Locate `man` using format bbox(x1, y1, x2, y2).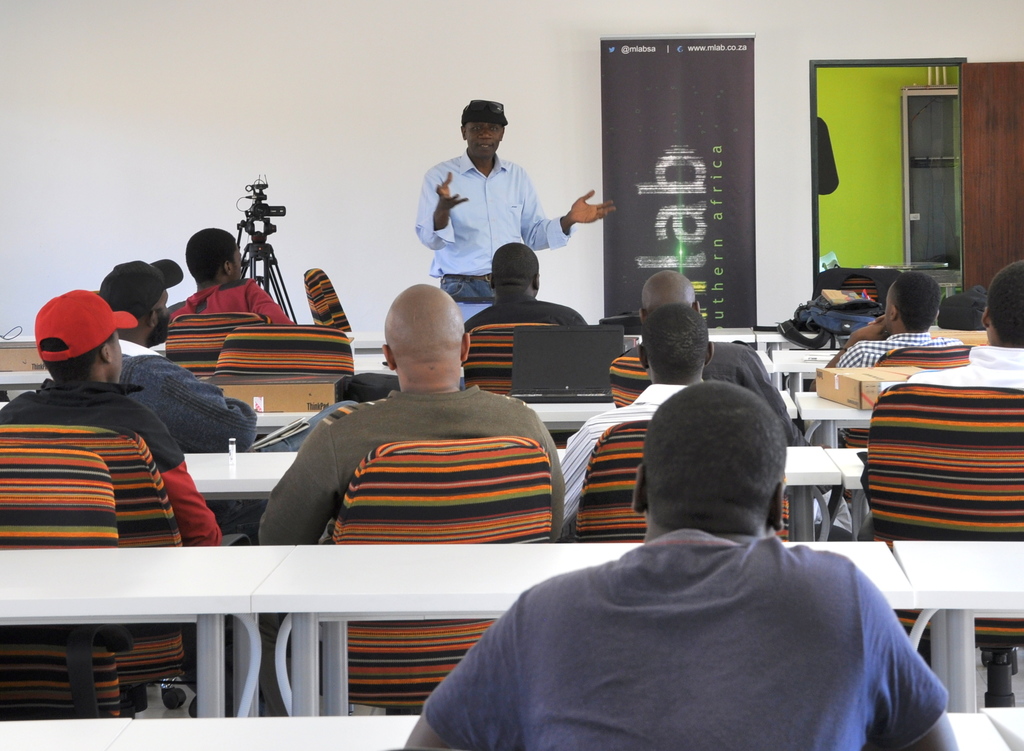
bbox(555, 304, 715, 525).
